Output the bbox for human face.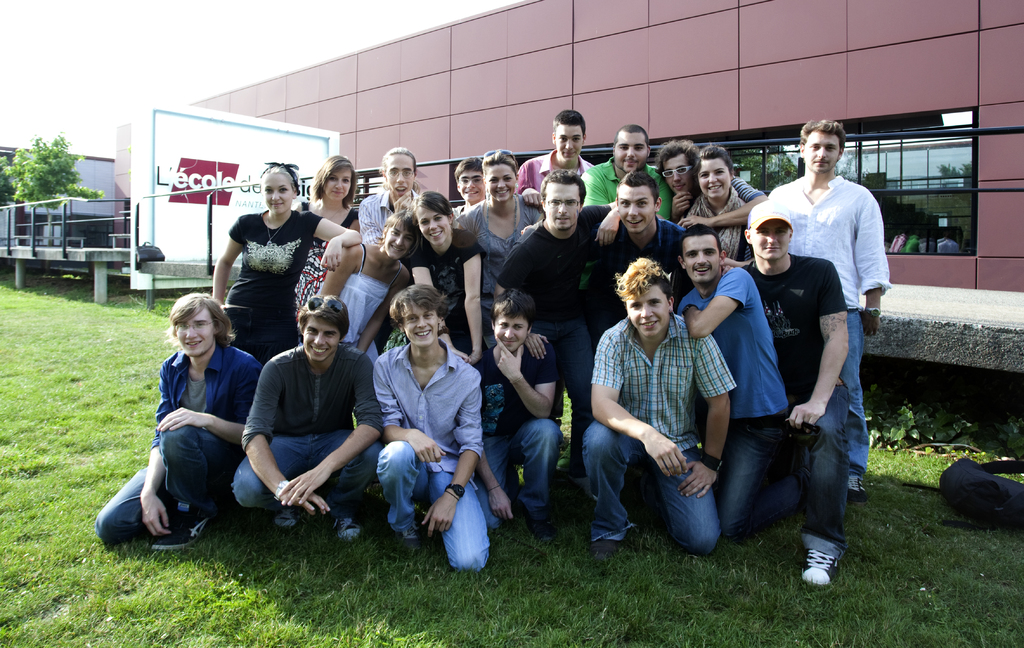
(404,308,439,350).
